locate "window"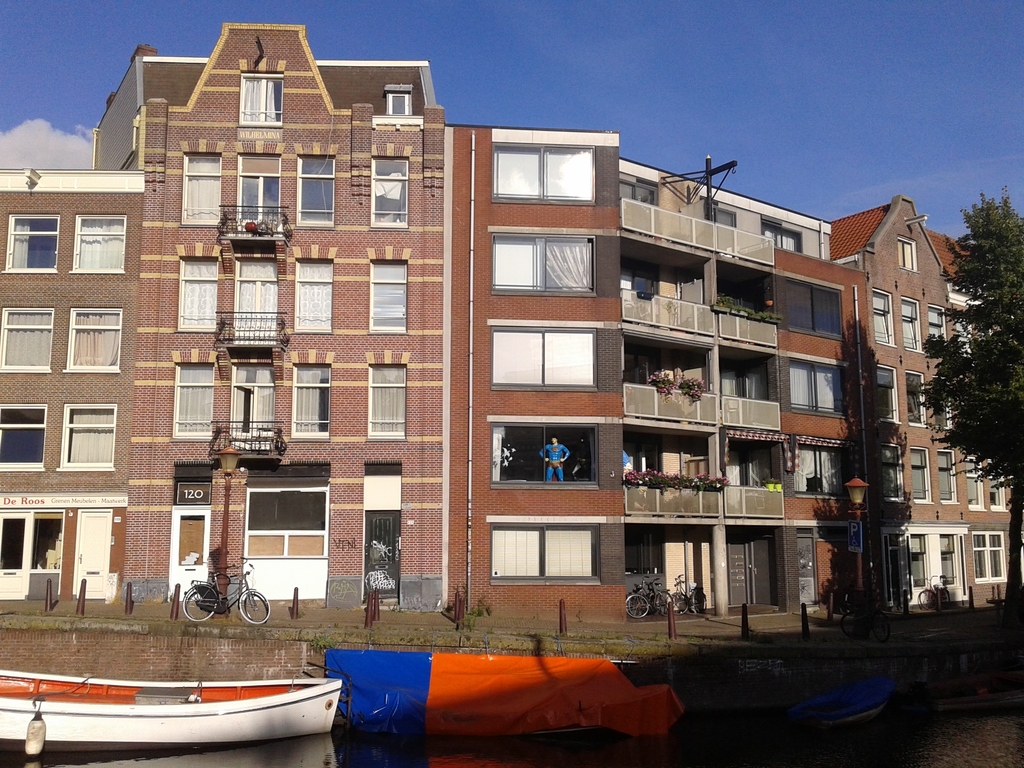
<box>756,224,803,248</box>
